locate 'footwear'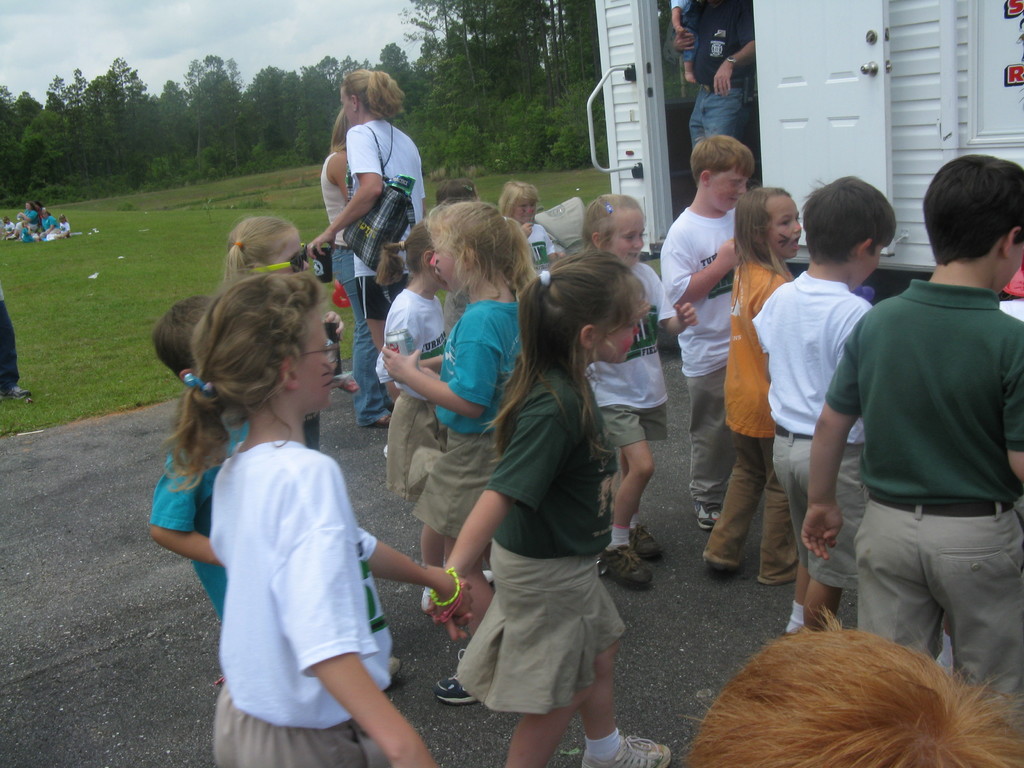
l=627, t=524, r=662, b=561
